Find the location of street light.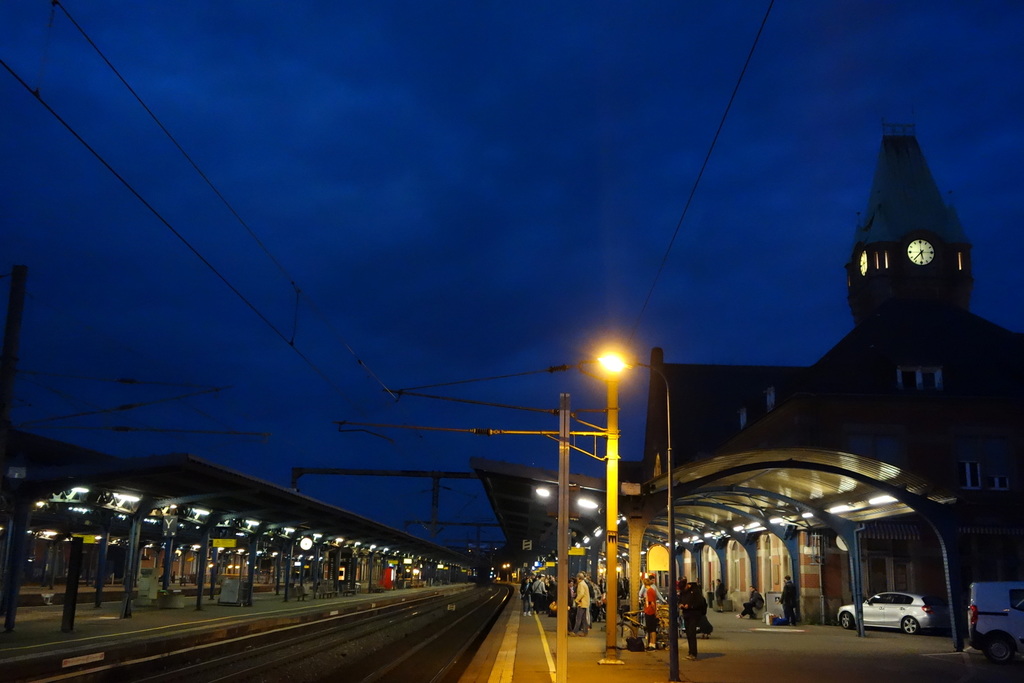
Location: rect(590, 342, 677, 682).
